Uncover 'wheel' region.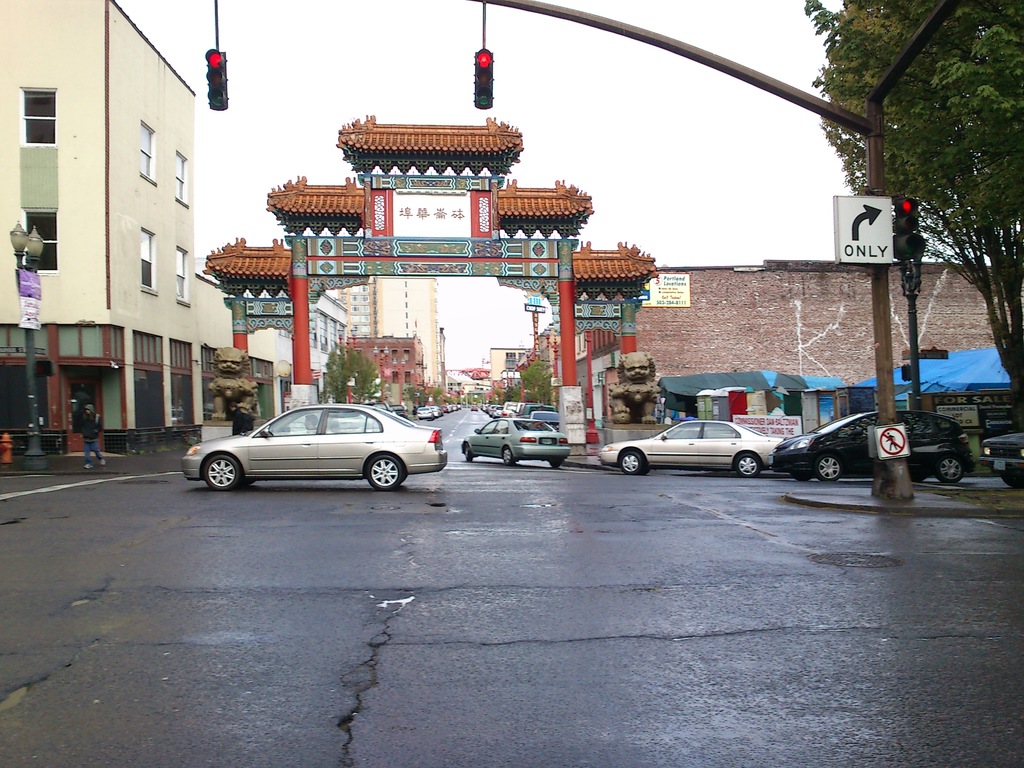
Uncovered: [x1=362, y1=454, x2=407, y2=495].
